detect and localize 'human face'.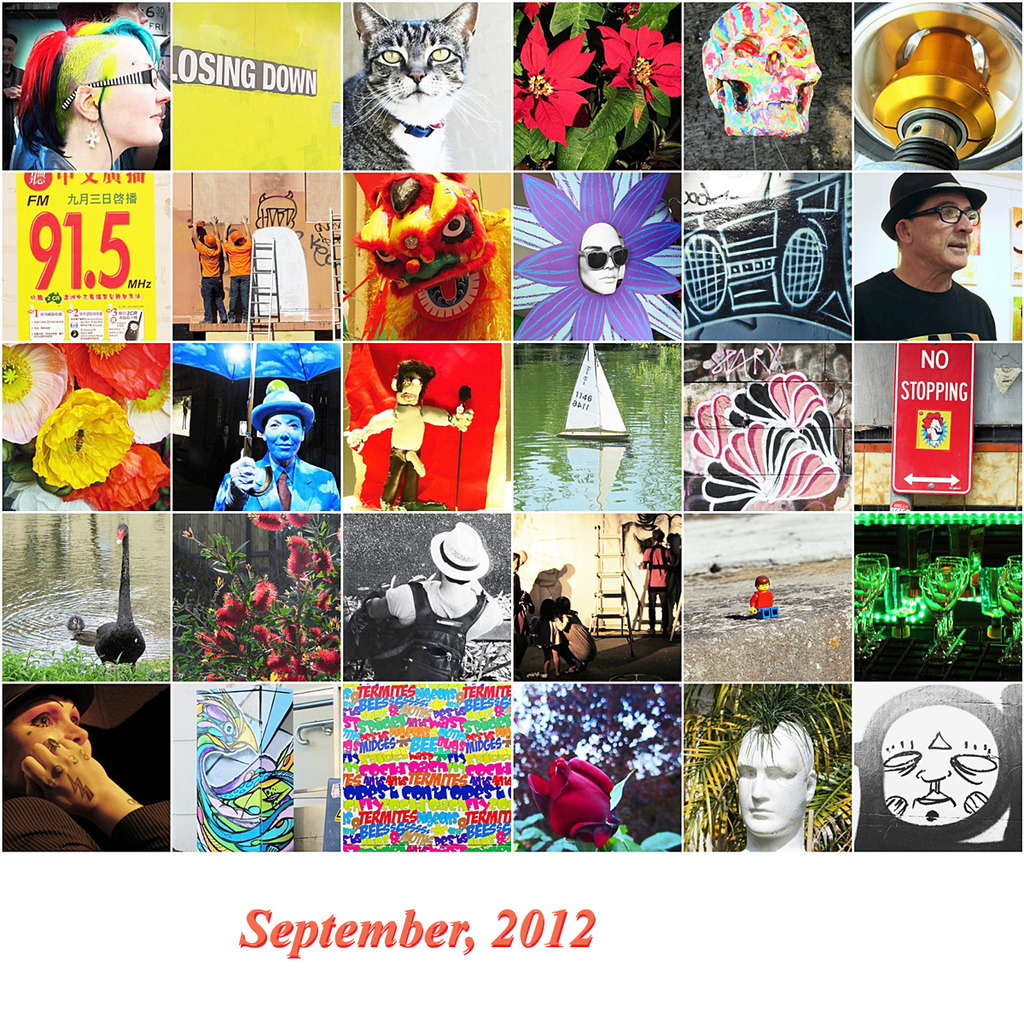
Localized at locate(574, 221, 624, 294).
